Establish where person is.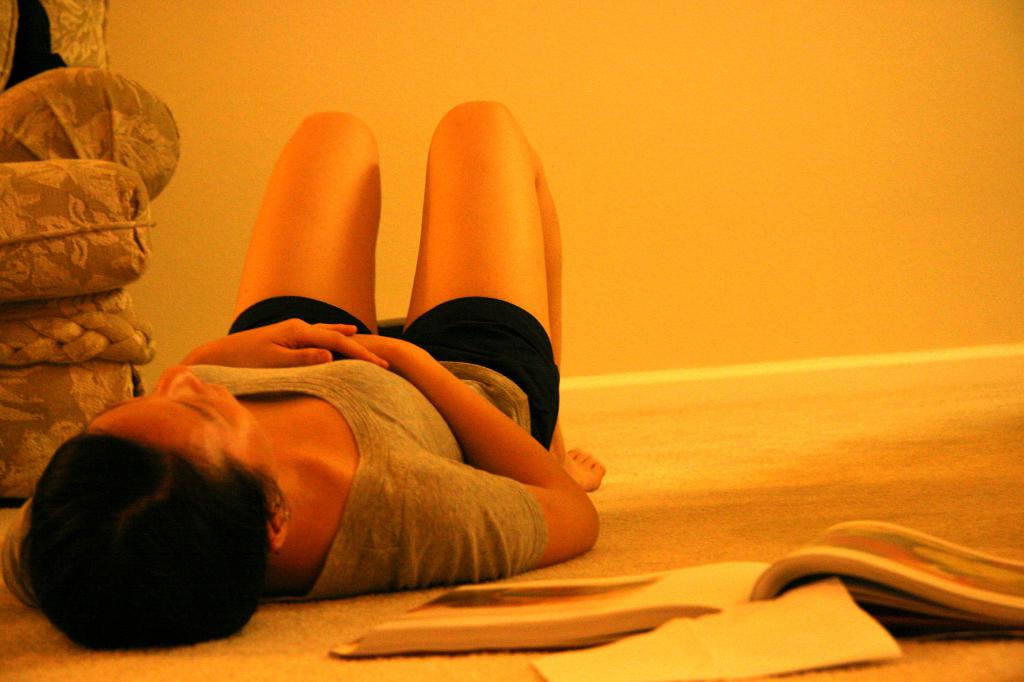
Established at select_region(4, 102, 591, 647).
